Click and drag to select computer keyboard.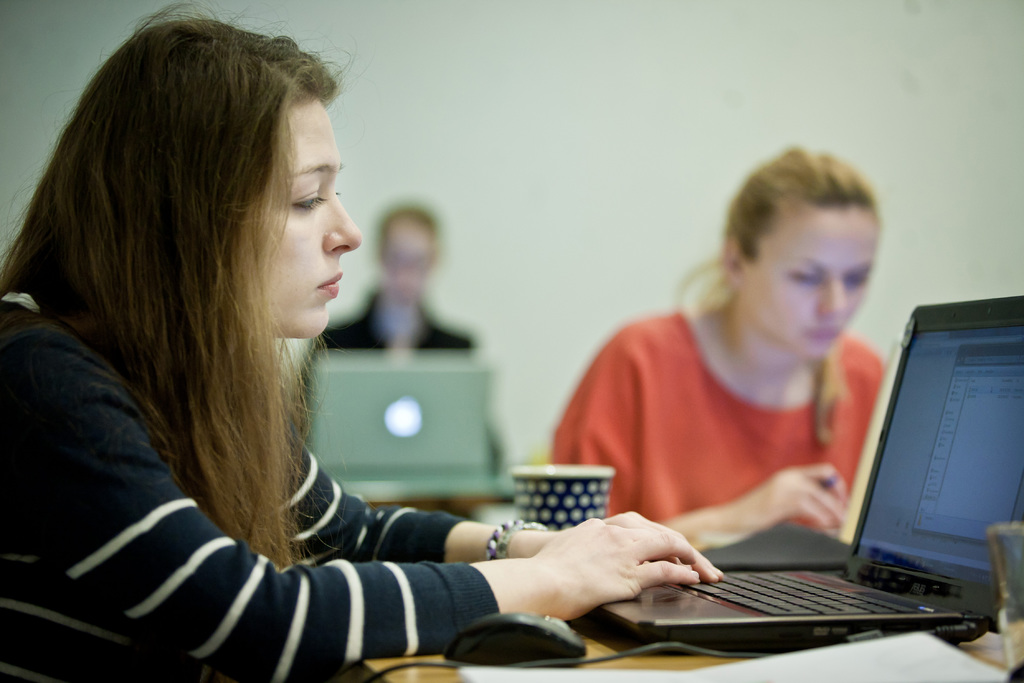
Selection: [left=685, top=568, right=925, bottom=617].
